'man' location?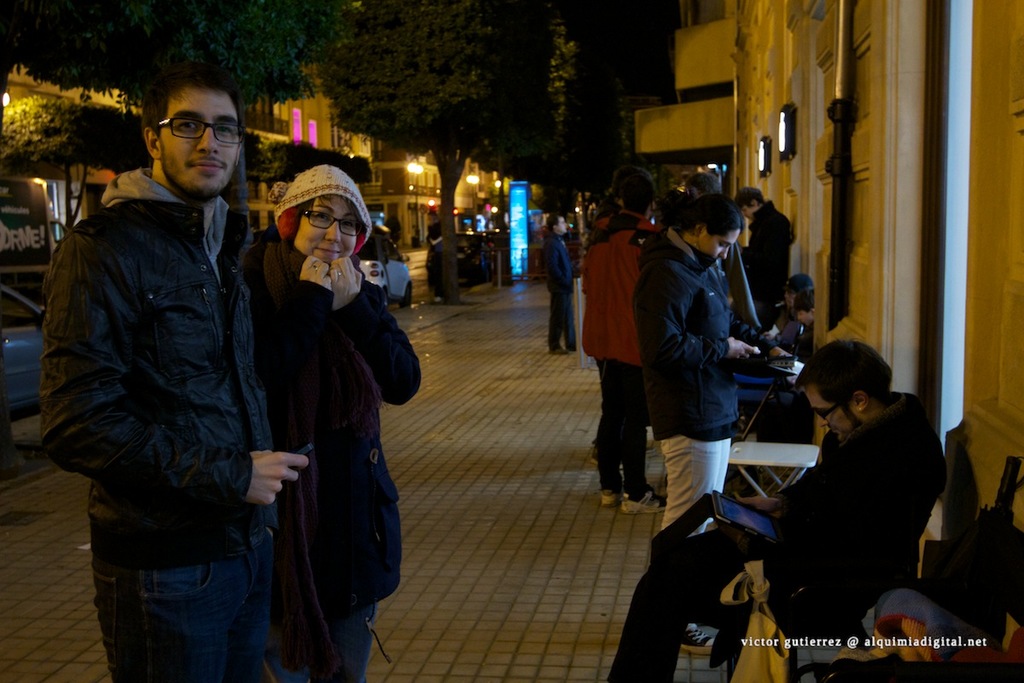
<box>734,186,799,314</box>
